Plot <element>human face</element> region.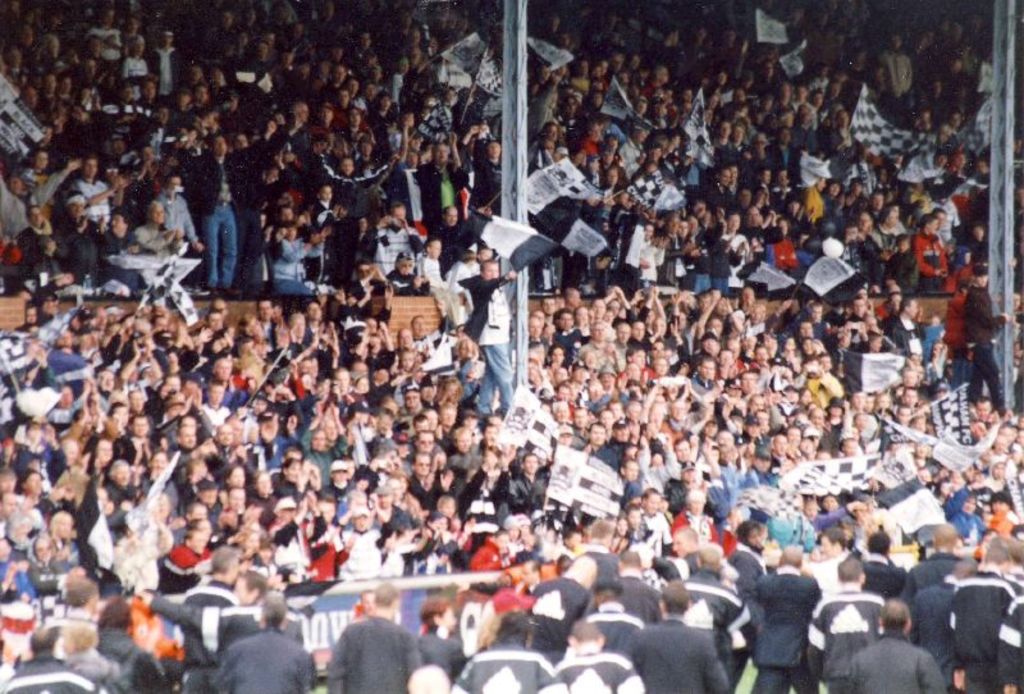
Plotted at box(864, 398, 874, 415).
